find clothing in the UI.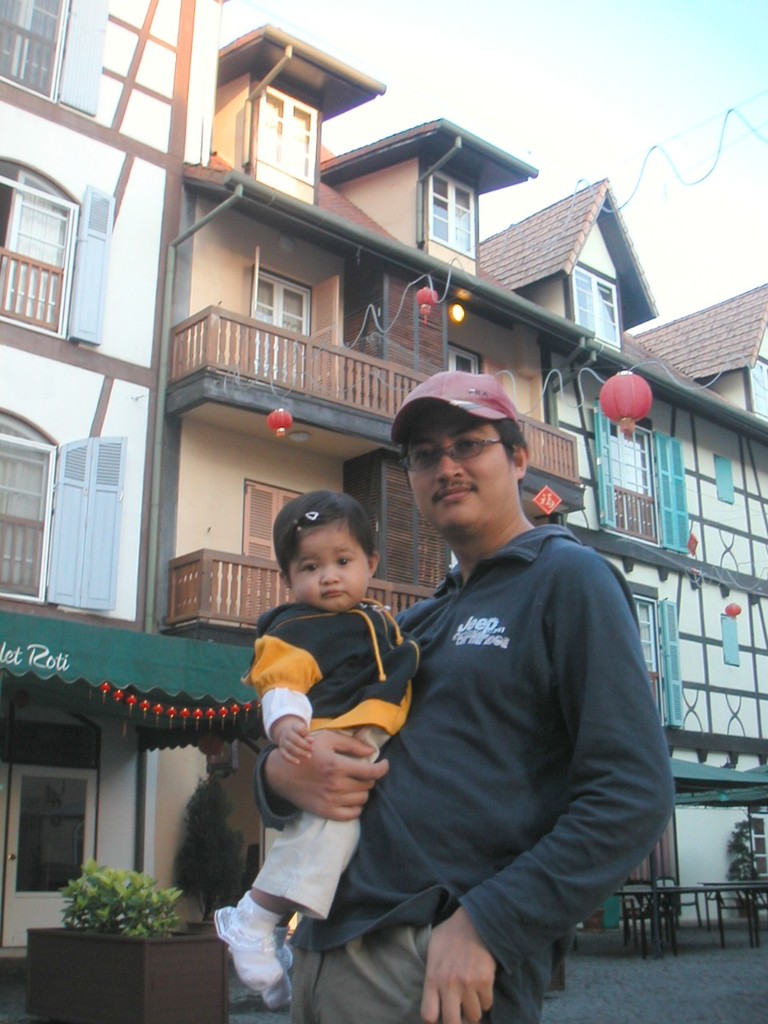
UI element at 270 526 669 1023.
